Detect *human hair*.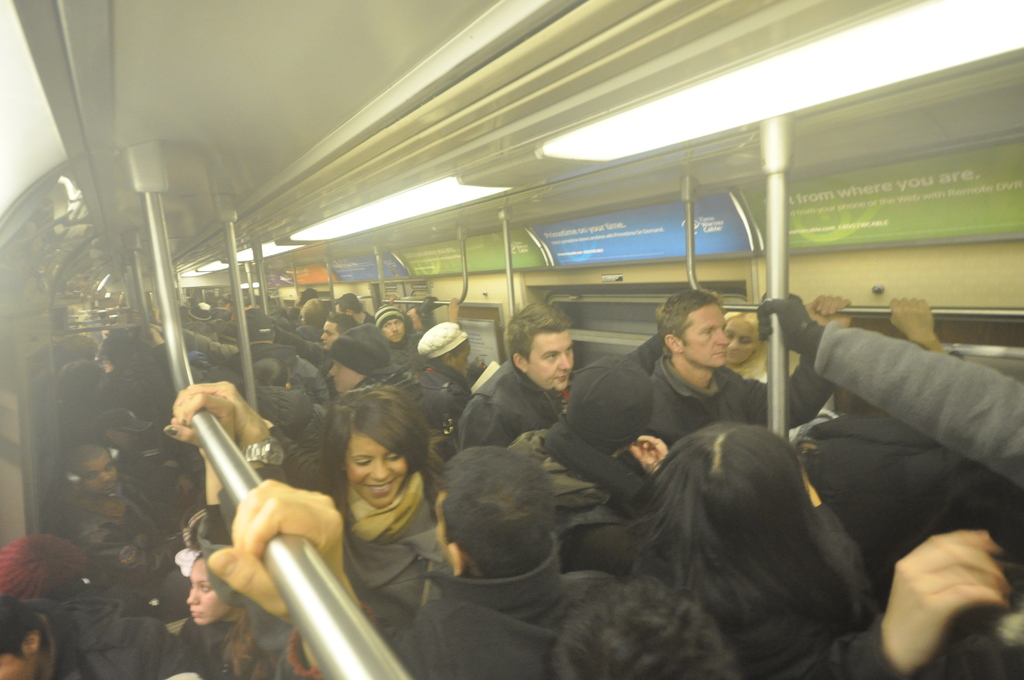
Detected at locate(0, 594, 49, 664).
